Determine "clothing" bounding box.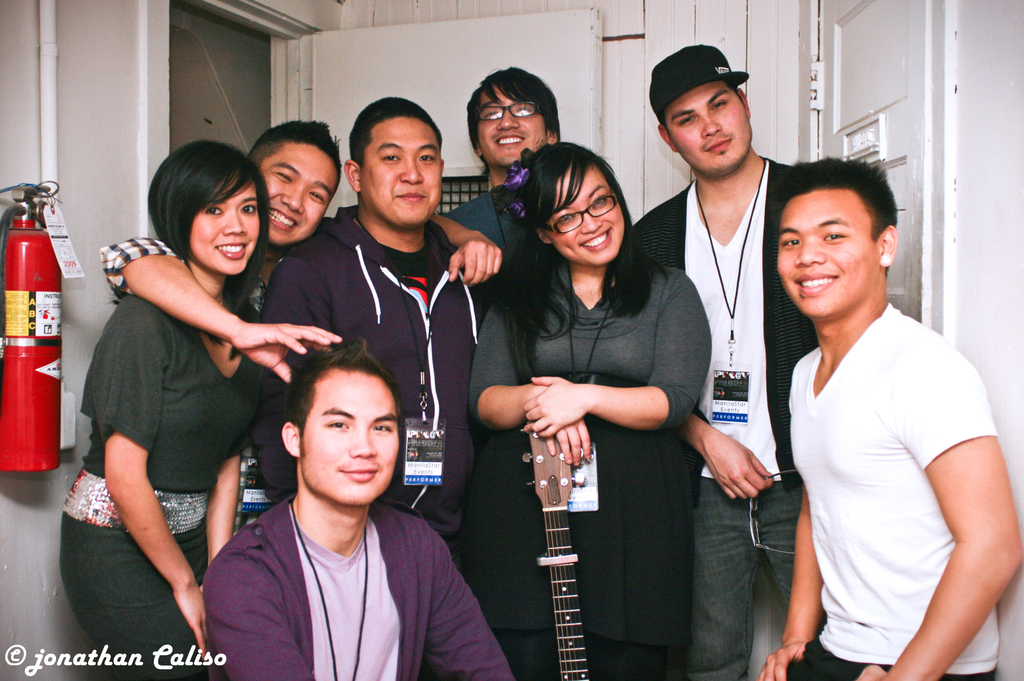
Determined: pyautogui.locateOnScreen(193, 427, 493, 678).
